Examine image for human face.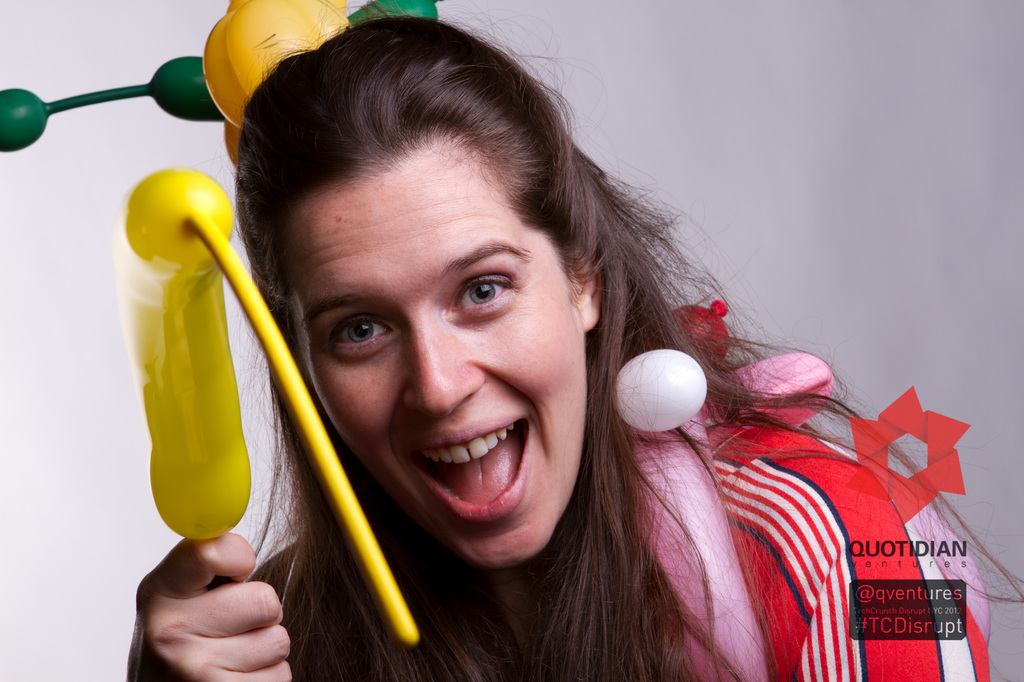
Examination result: (273,92,598,549).
